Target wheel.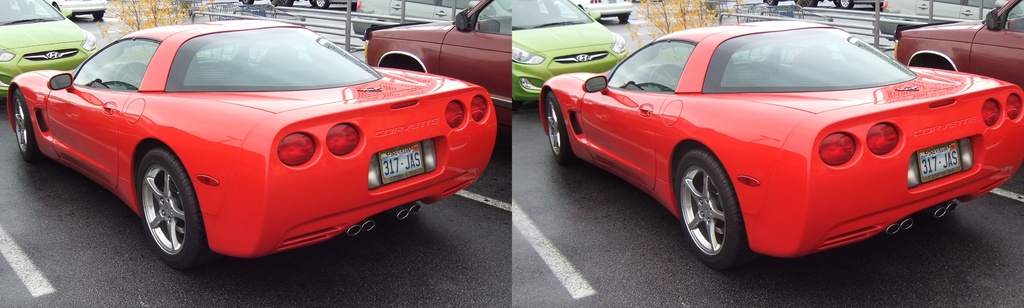
Target region: [left=140, top=145, right=209, bottom=269].
